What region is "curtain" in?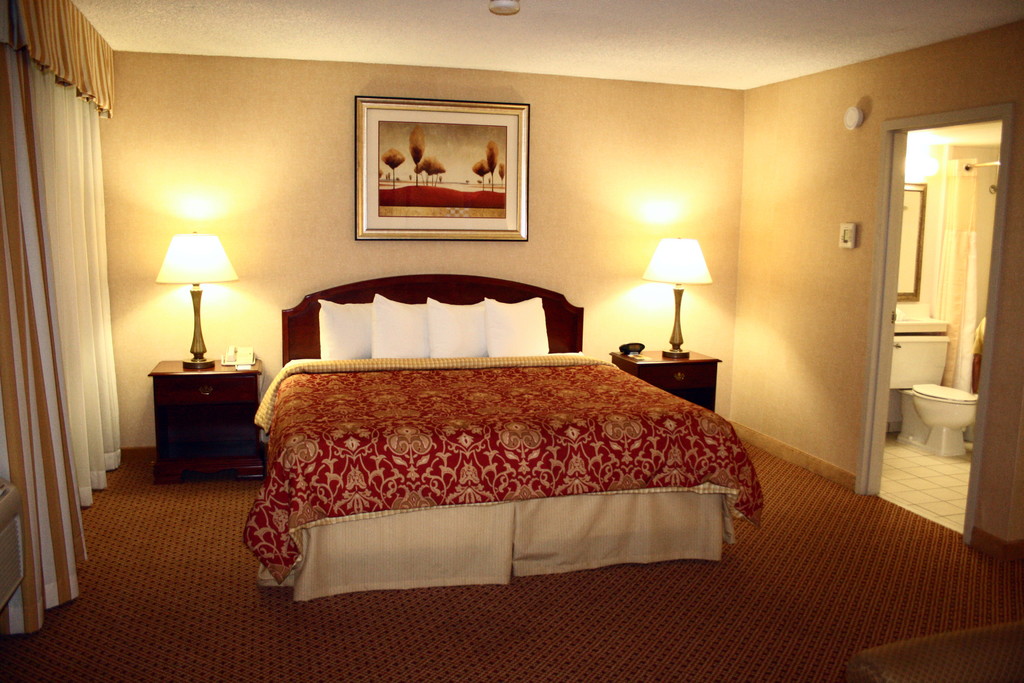
box(0, 0, 123, 641).
